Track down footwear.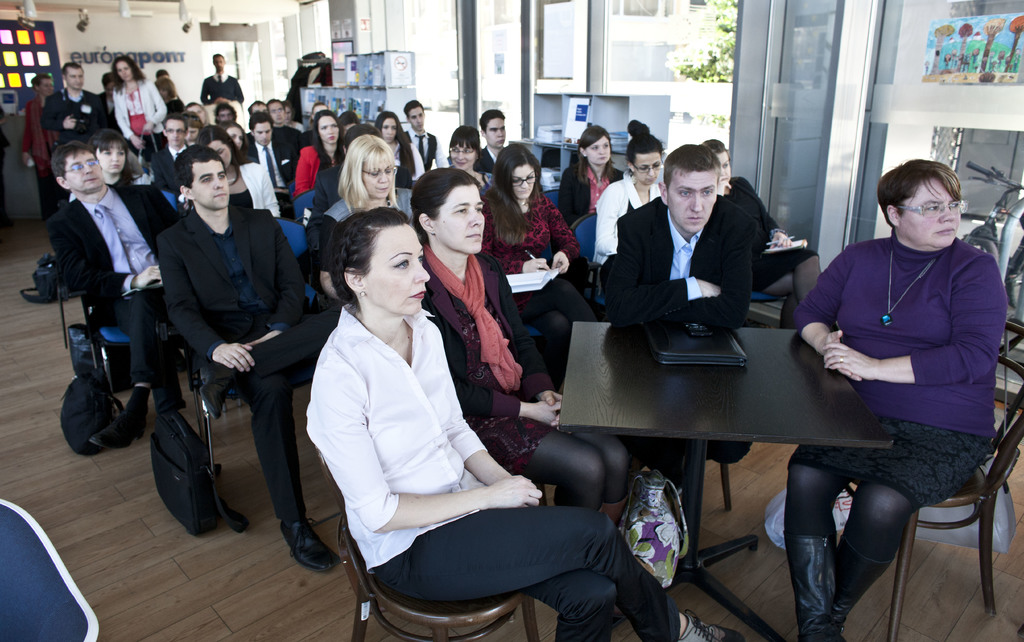
Tracked to (278, 516, 339, 575).
